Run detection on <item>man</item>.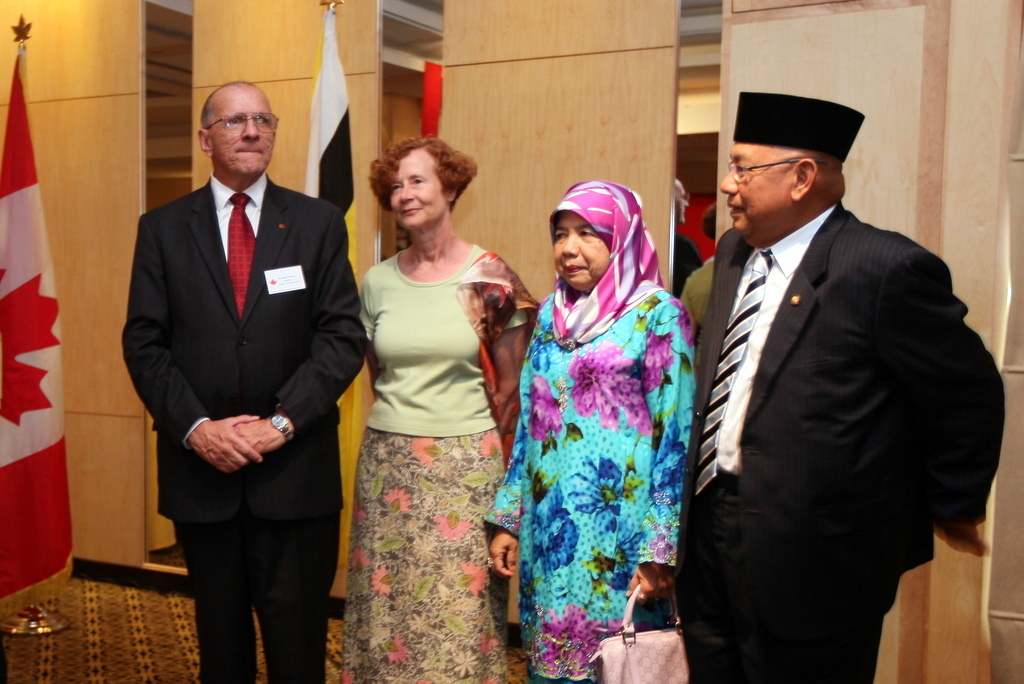
Result: [left=672, top=71, right=981, bottom=677].
